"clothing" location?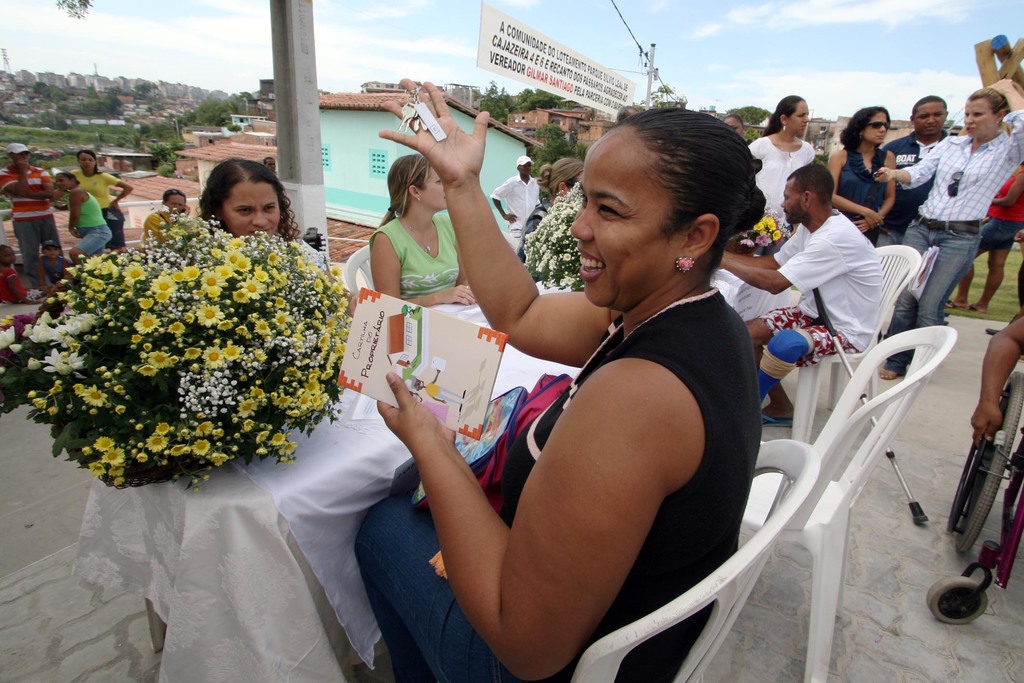
<box>770,309,858,356</box>
